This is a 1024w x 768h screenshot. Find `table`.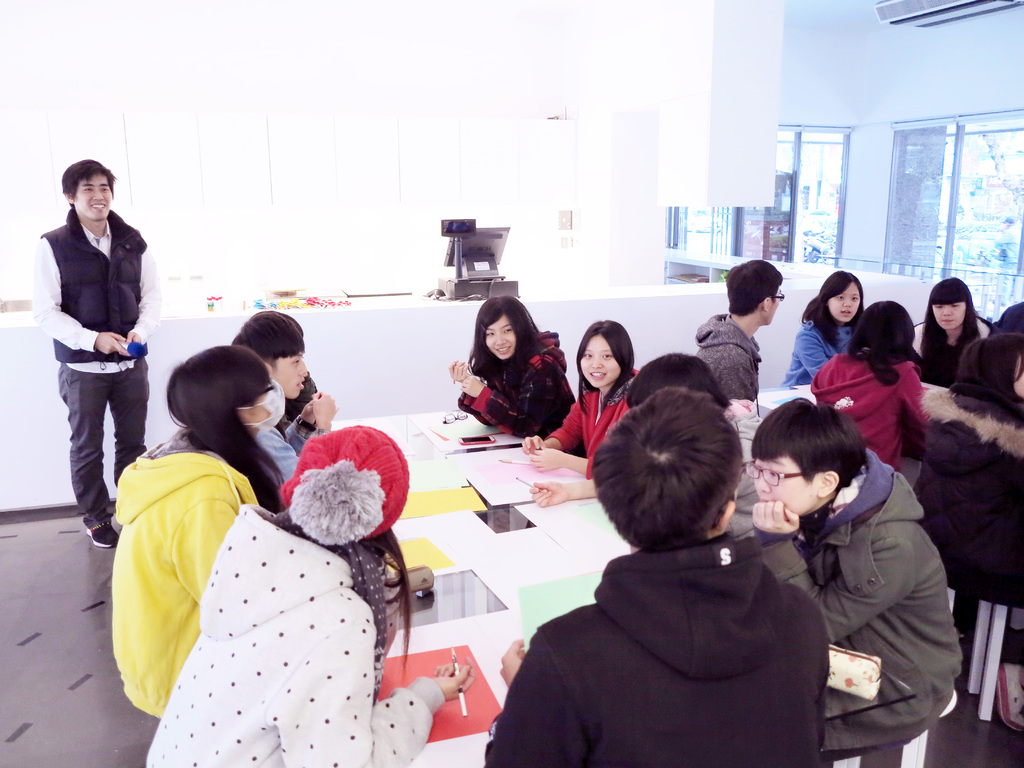
Bounding box: 354,405,667,744.
